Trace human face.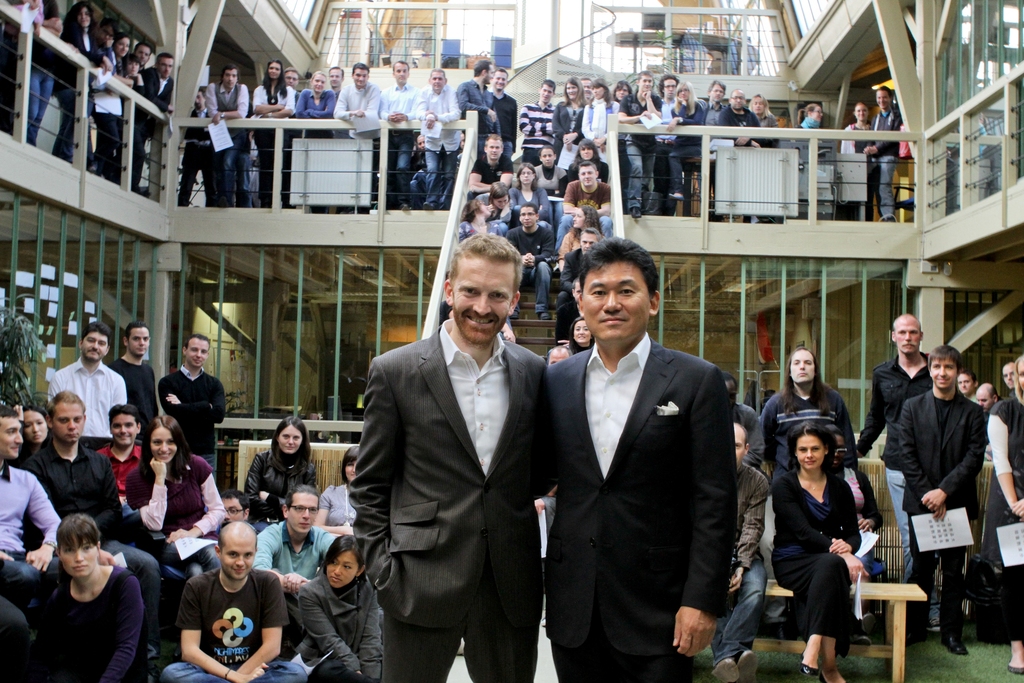
Traced to 128:329:152:357.
